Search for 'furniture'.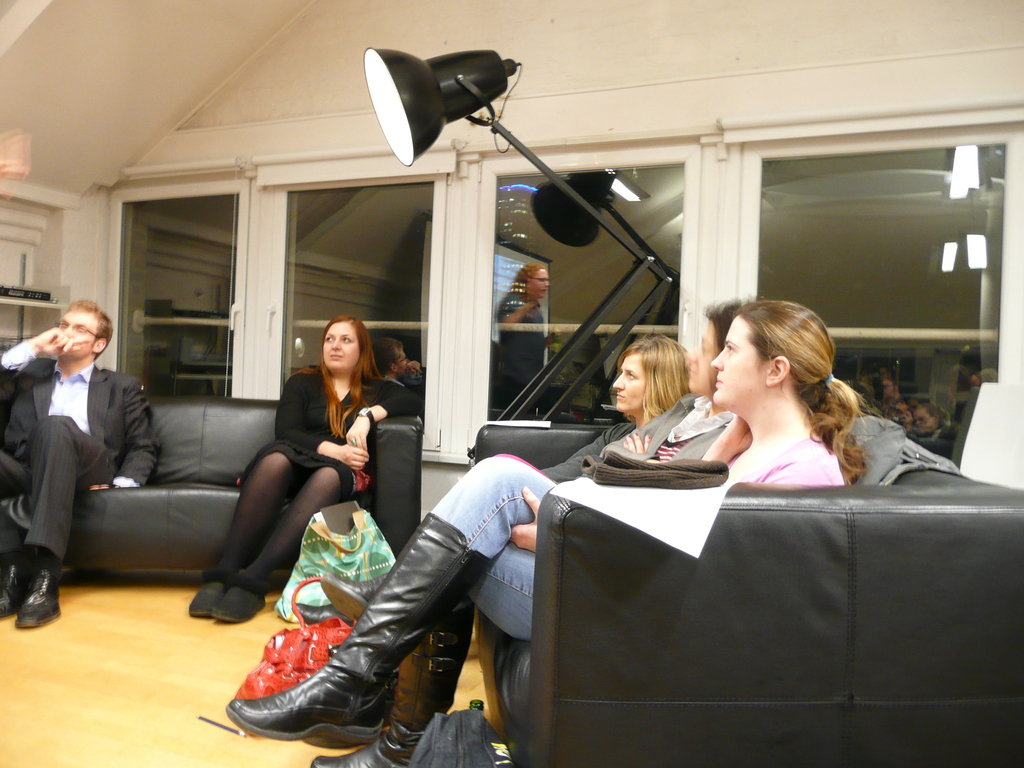
Found at <region>473, 422, 1023, 767</region>.
